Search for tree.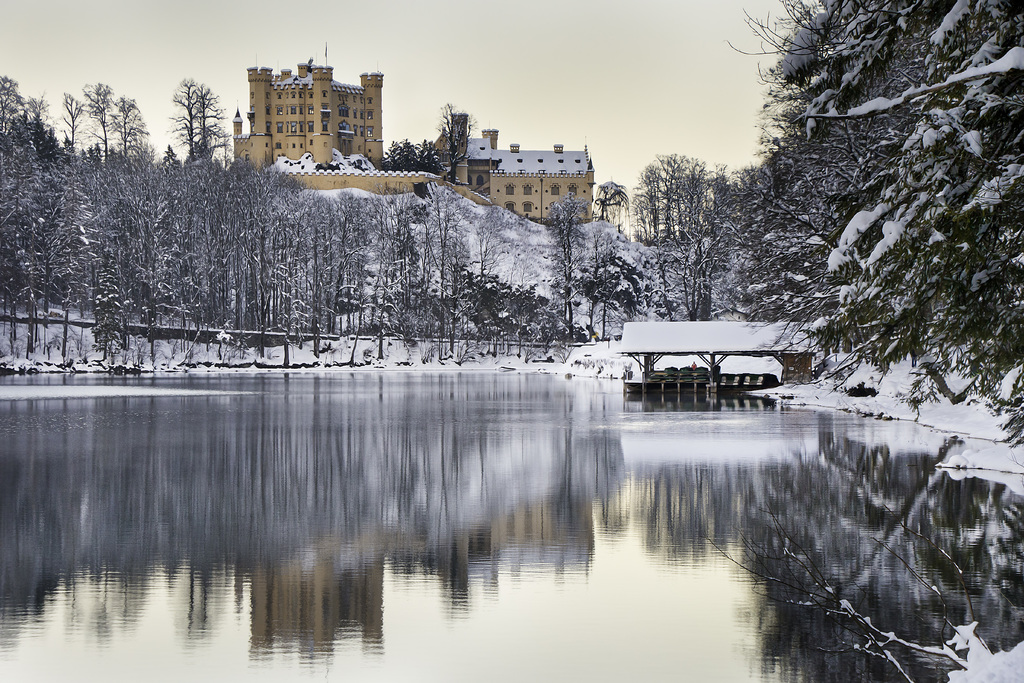
Found at x1=3 y1=148 x2=79 y2=374.
